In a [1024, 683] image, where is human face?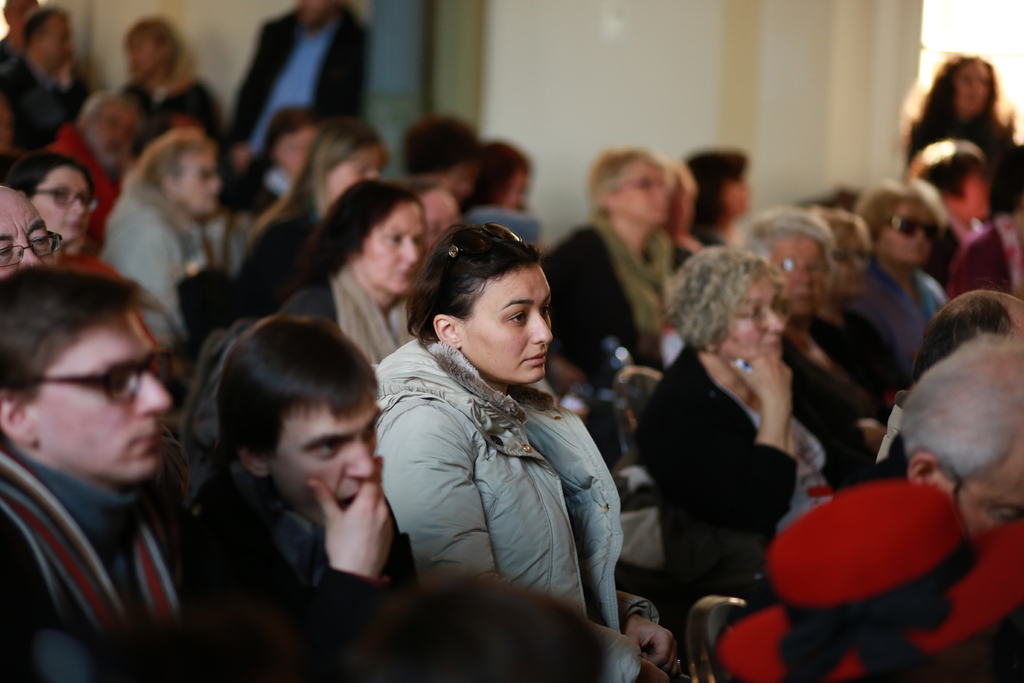
(952,58,995,114).
